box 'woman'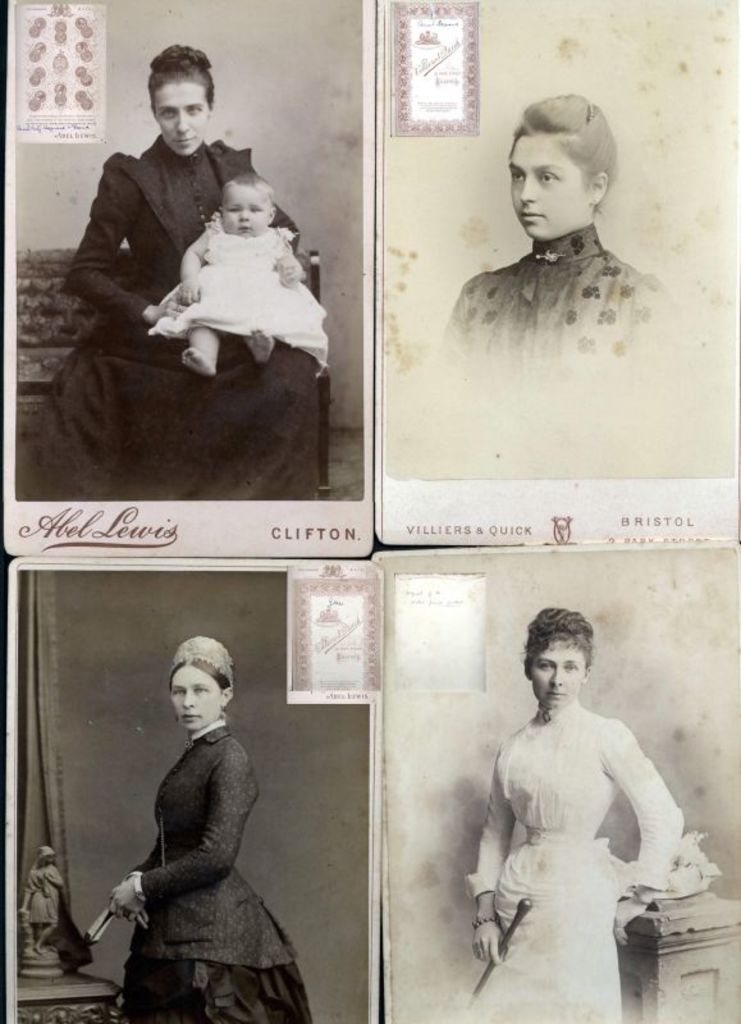
Rect(433, 92, 689, 388)
